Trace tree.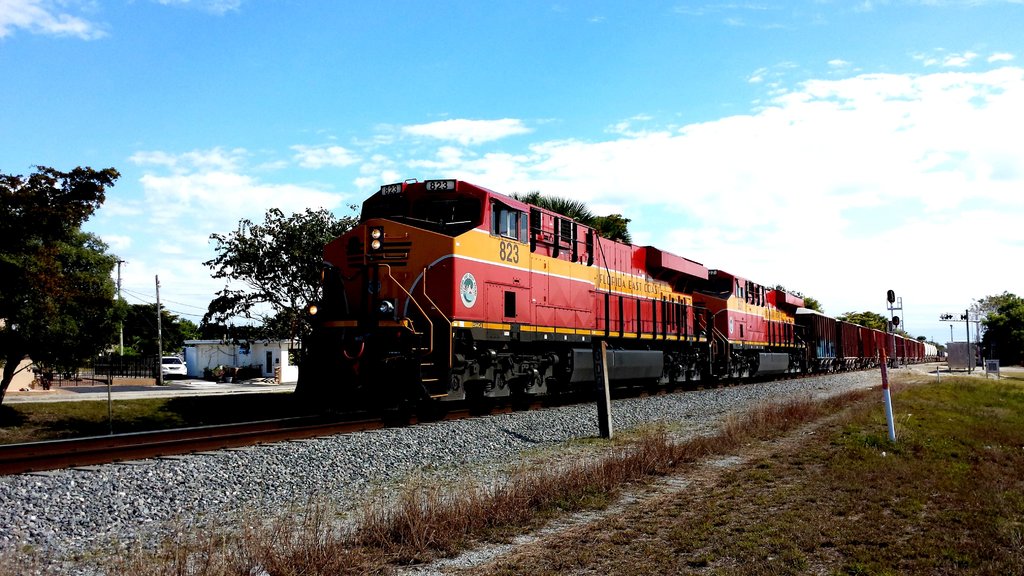
Traced to left=123, top=294, right=178, bottom=352.
